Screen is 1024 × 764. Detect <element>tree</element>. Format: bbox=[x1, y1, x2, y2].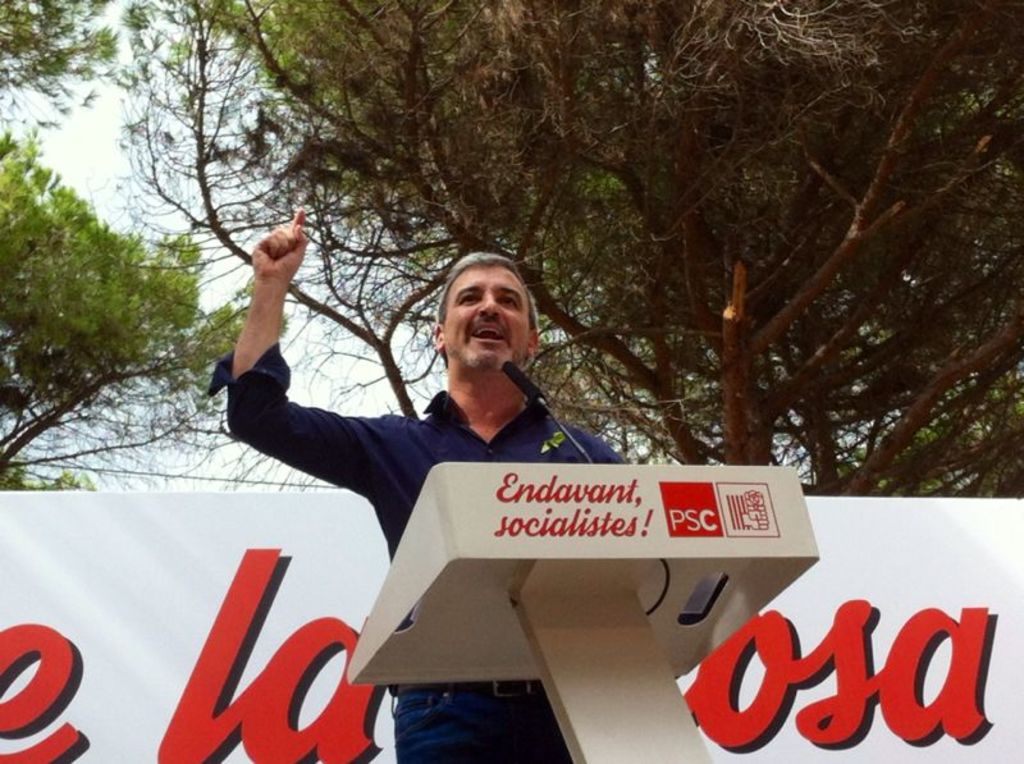
bbox=[0, 131, 291, 486].
